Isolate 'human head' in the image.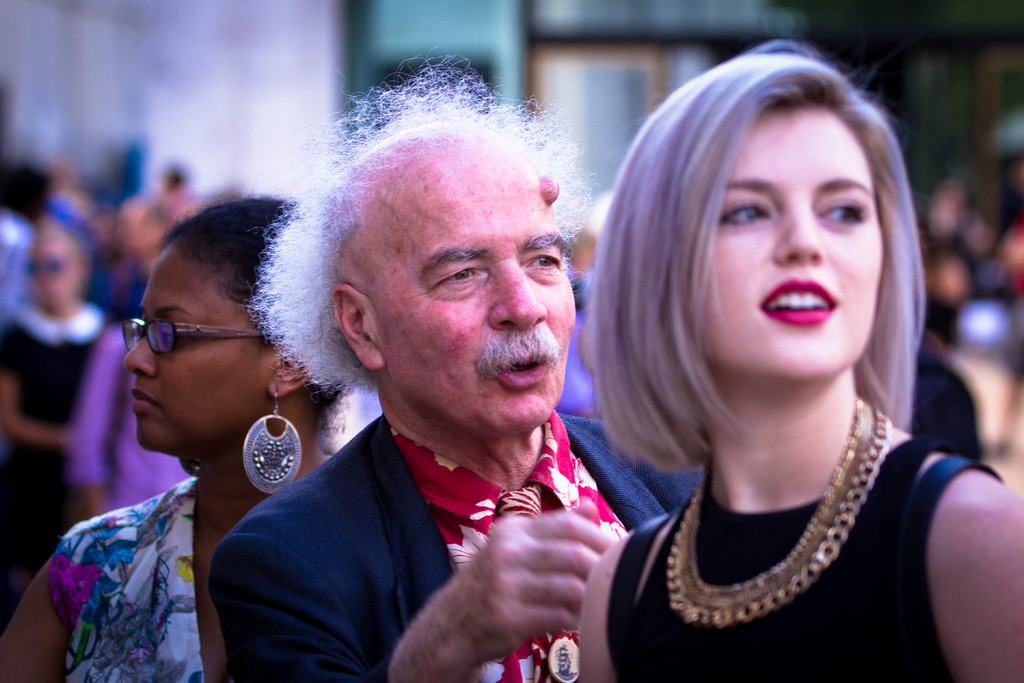
Isolated region: 116,187,354,465.
